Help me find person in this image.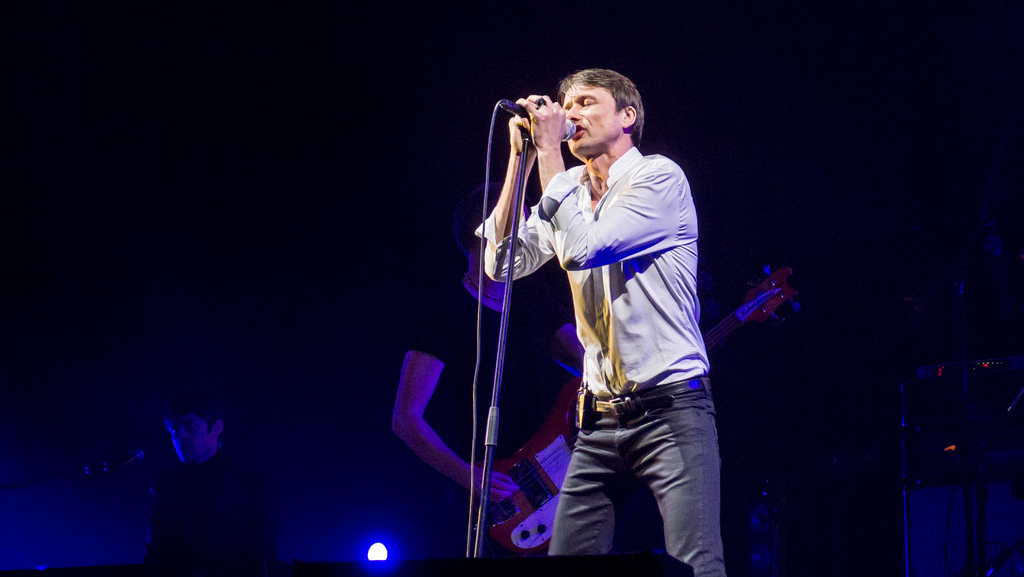
Found it: {"x1": 385, "y1": 174, "x2": 595, "y2": 555}.
